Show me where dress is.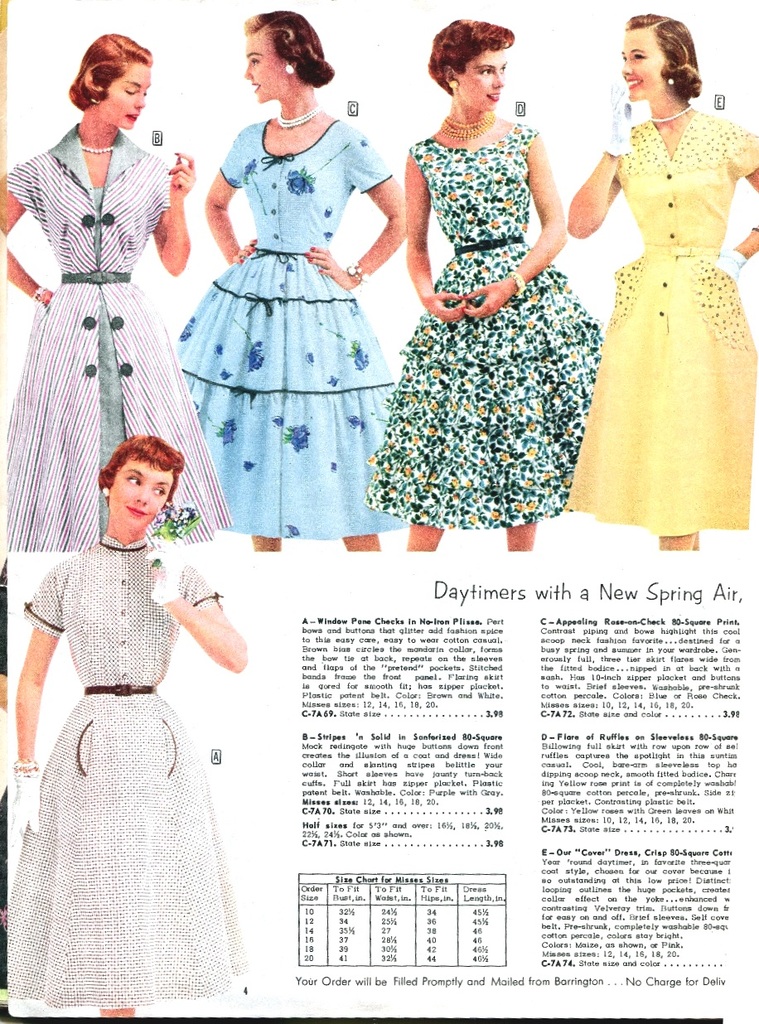
dress is at (361,123,601,533).
